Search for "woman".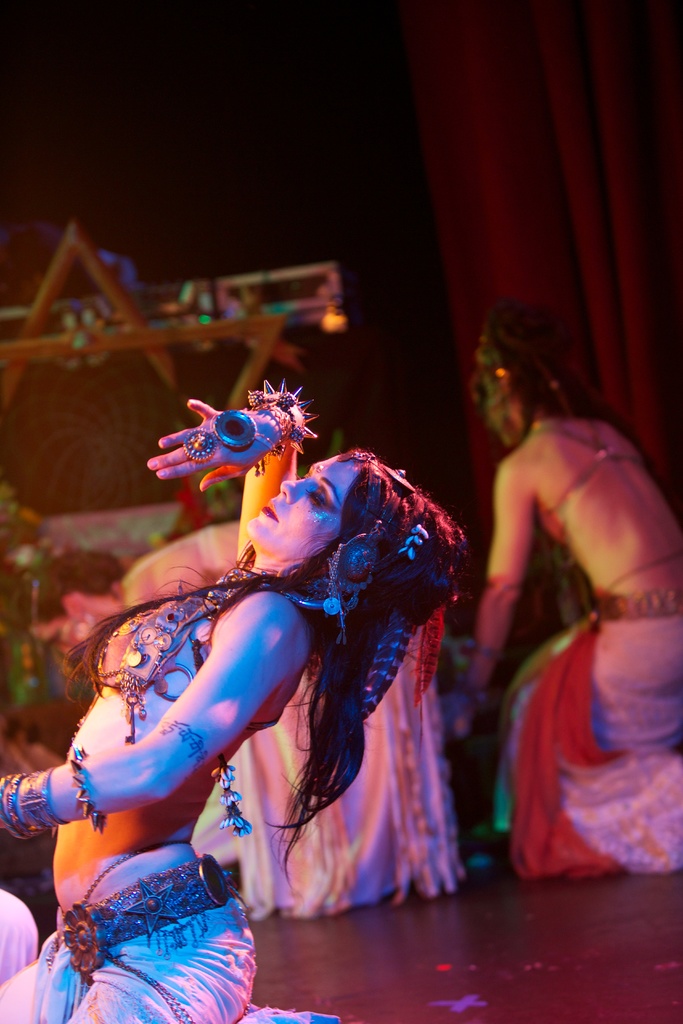
Found at box(462, 287, 682, 884).
